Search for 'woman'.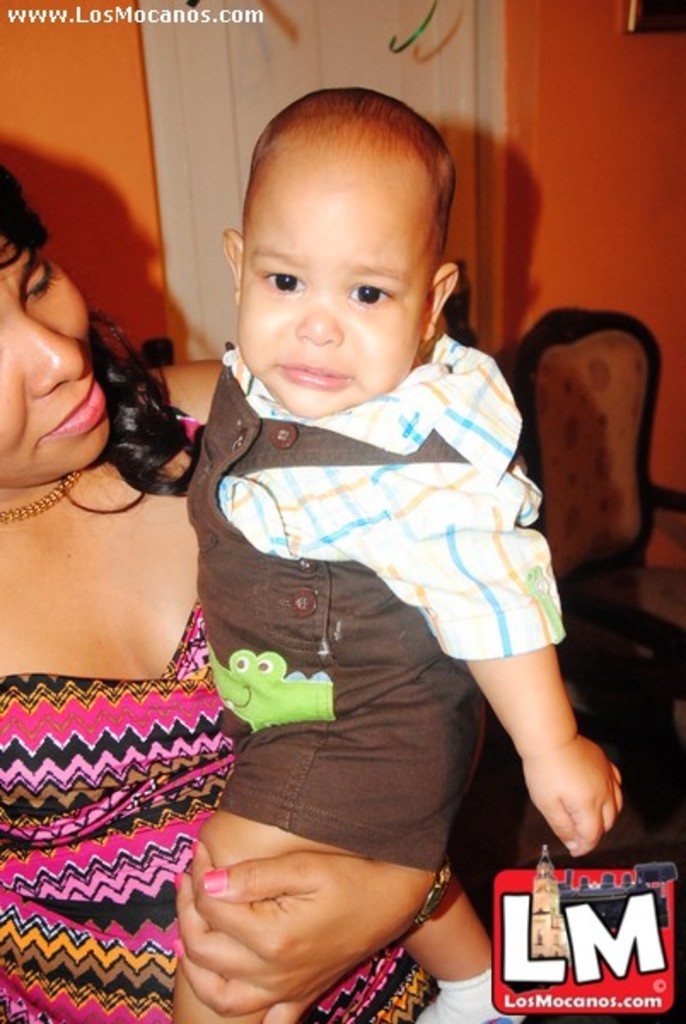
Found at box(0, 160, 440, 1022).
